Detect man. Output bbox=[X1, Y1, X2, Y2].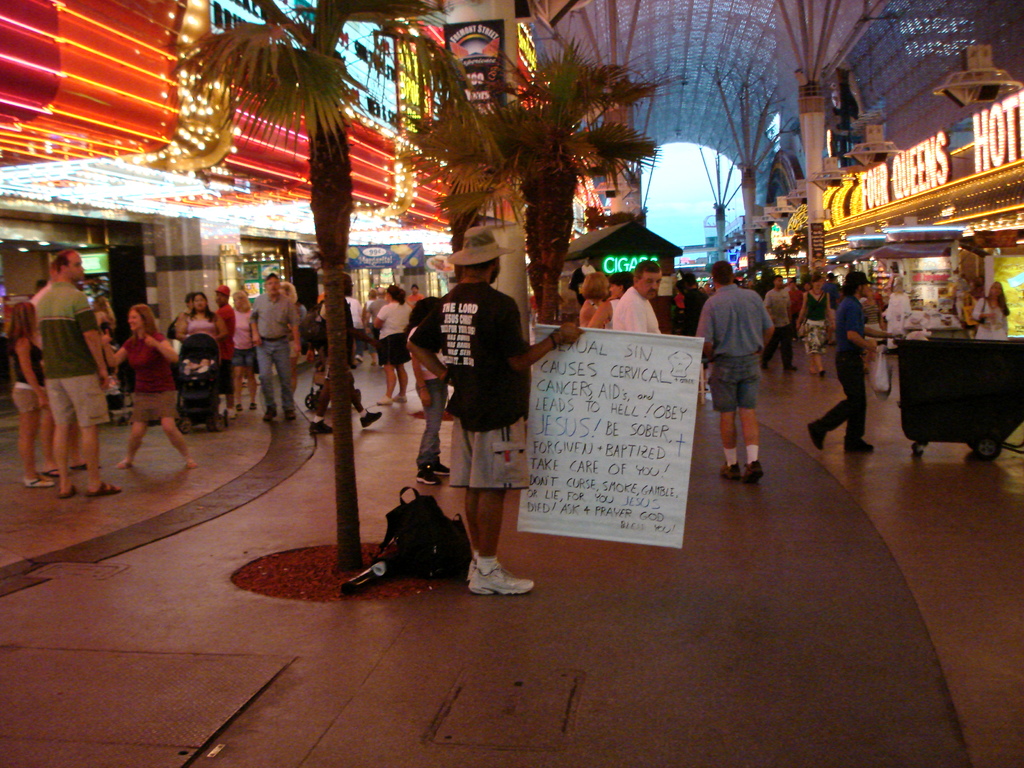
bbox=[362, 289, 383, 318].
